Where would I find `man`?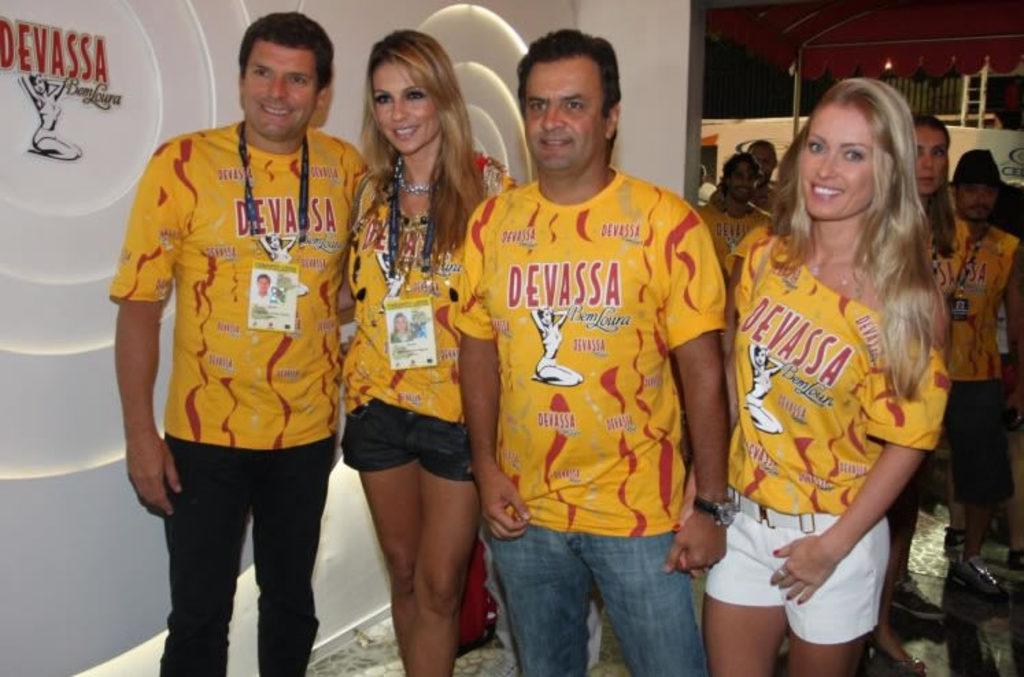
At <region>700, 147, 779, 285</region>.
